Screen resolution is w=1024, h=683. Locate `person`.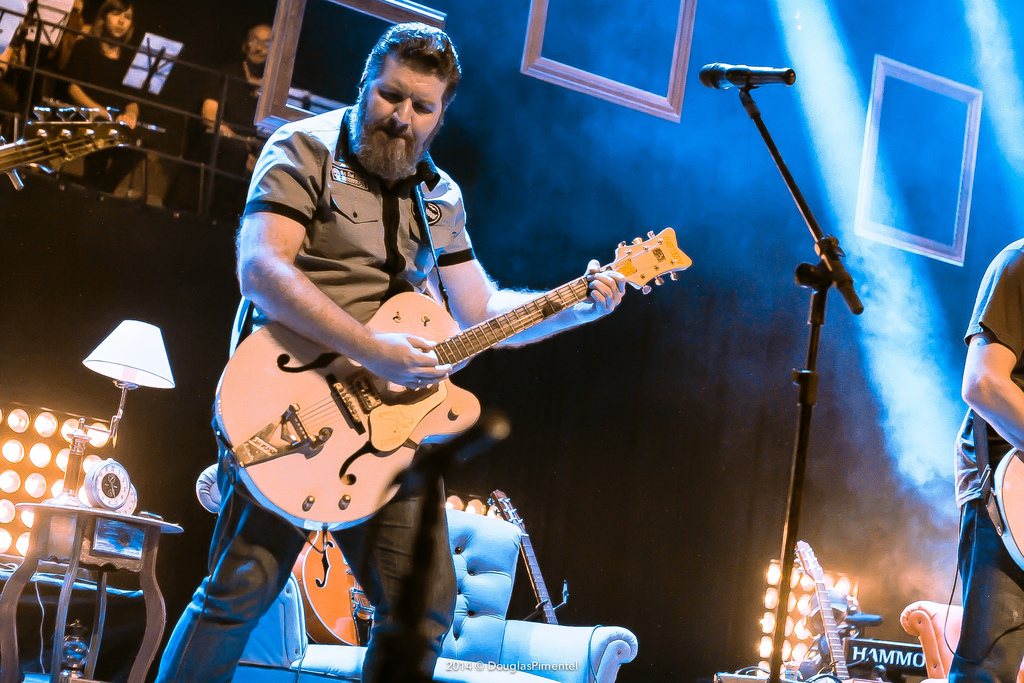
[x1=58, y1=0, x2=145, y2=188].
